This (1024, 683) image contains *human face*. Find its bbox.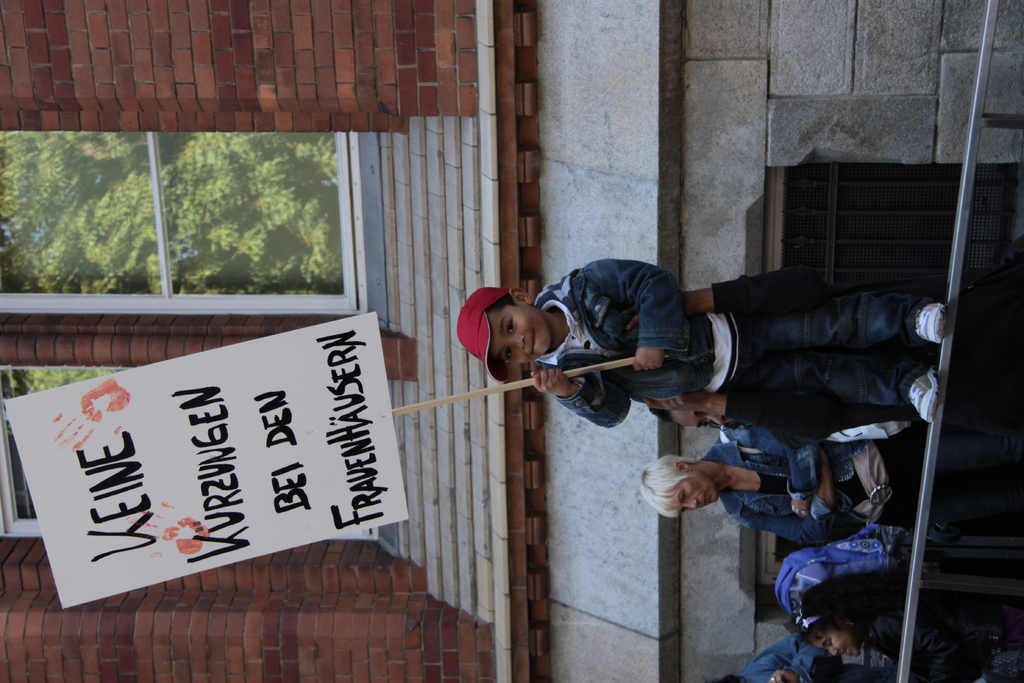
select_region(492, 303, 545, 361).
